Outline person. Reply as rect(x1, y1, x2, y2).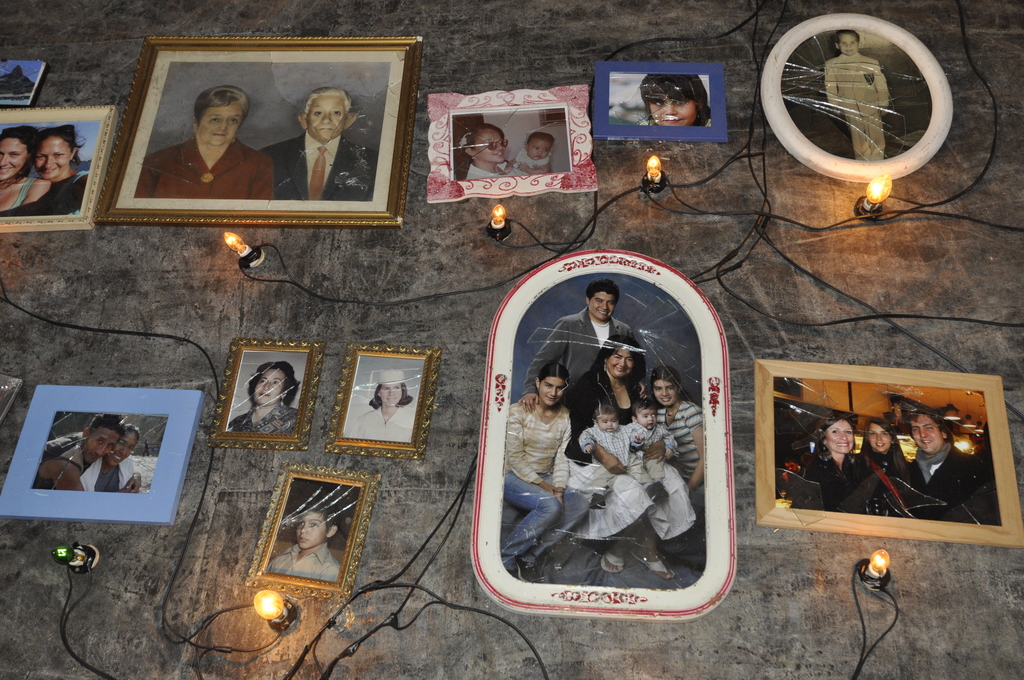
rect(820, 26, 894, 161).
